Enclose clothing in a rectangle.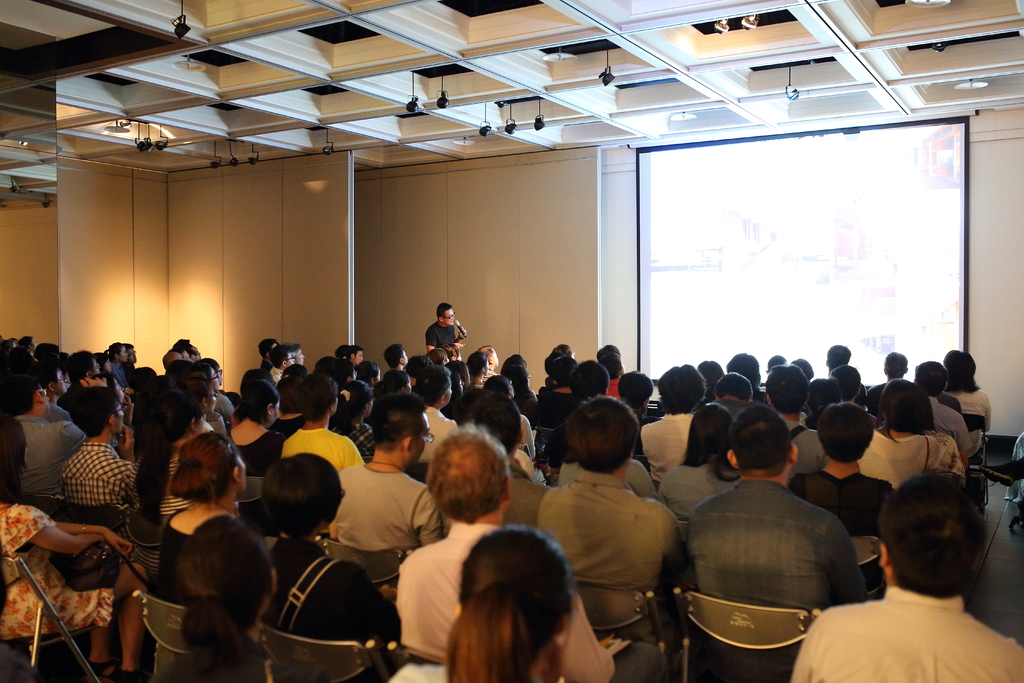
rect(283, 430, 365, 469).
